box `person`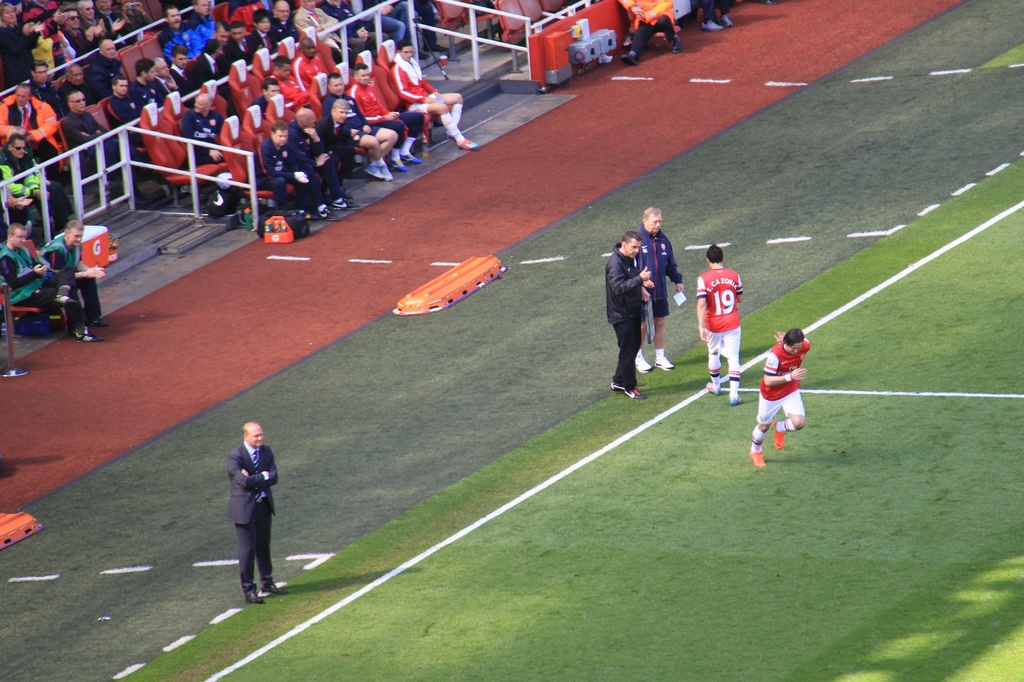
l=292, t=35, r=330, b=85
